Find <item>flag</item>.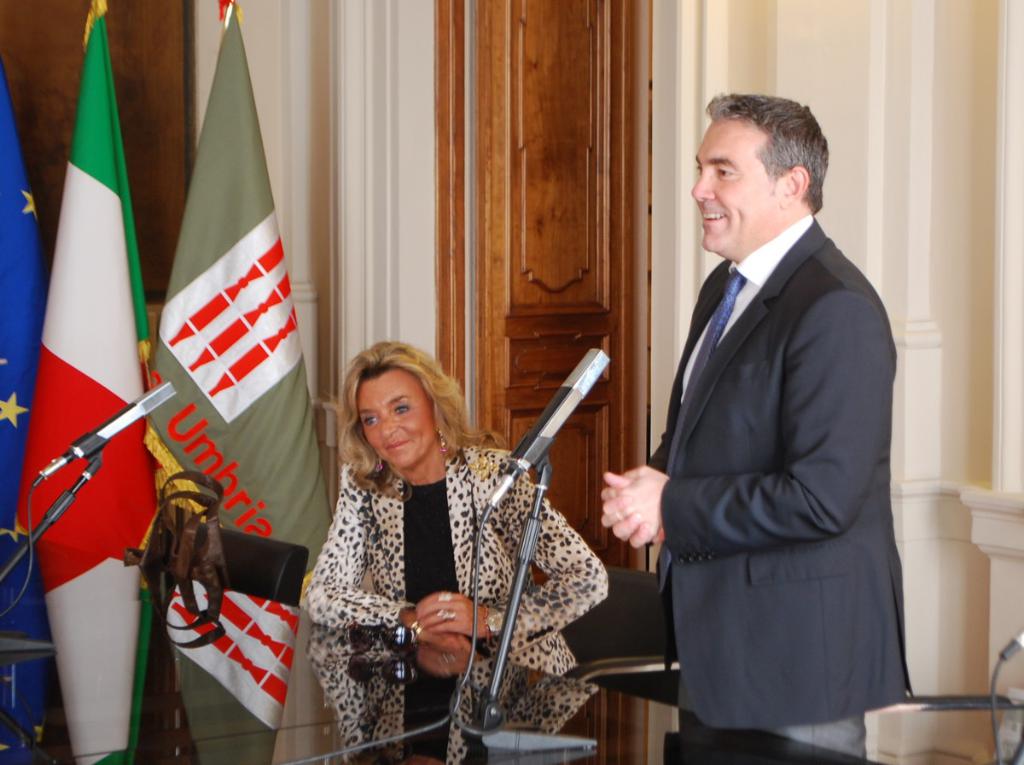
{"x1": 9, "y1": 0, "x2": 145, "y2": 764}.
